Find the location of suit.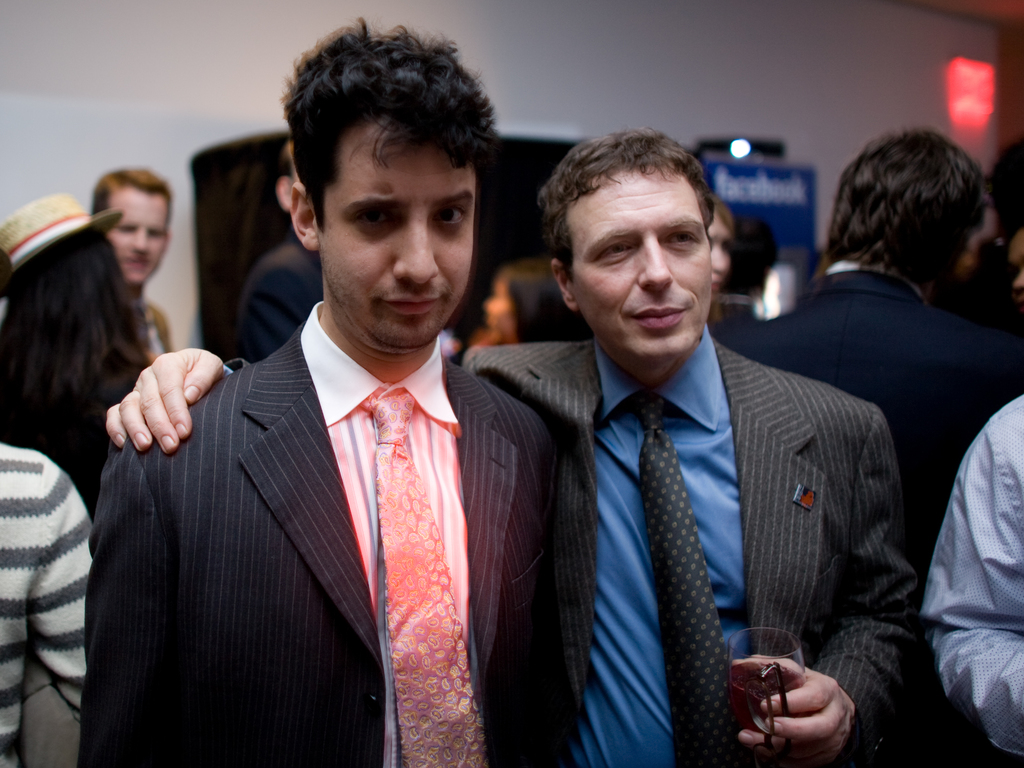
Location: BBox(228, 322, 920, 767).
